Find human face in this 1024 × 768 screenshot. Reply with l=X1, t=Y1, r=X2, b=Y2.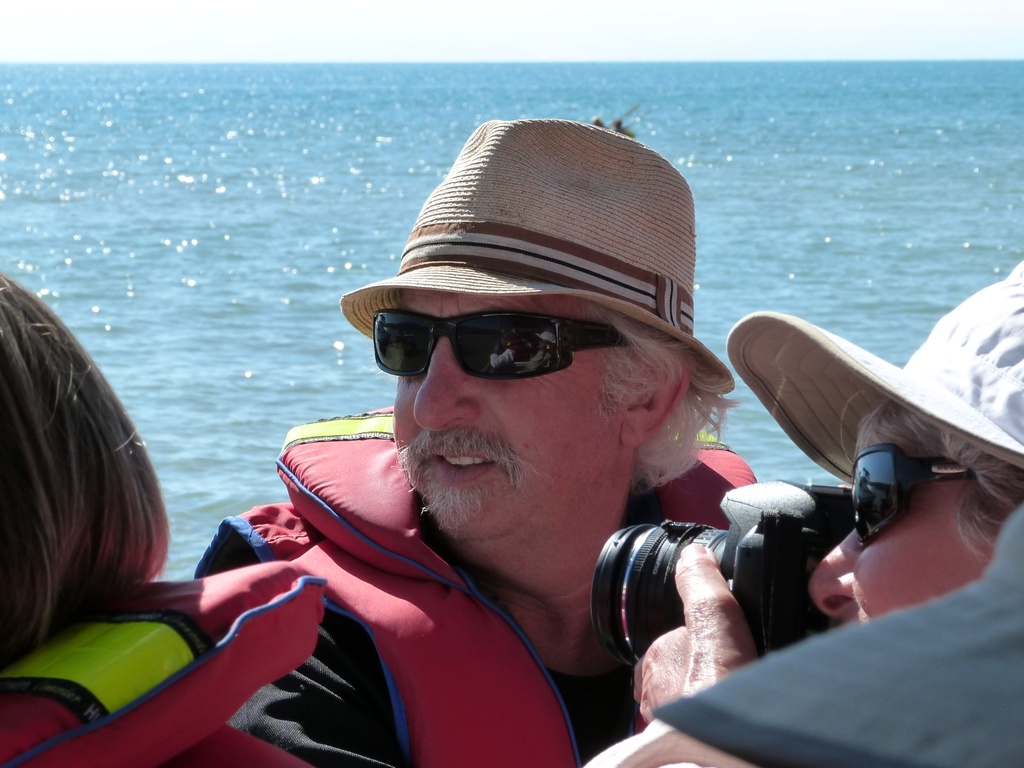
l=392, t=289, r=623, b=542.
